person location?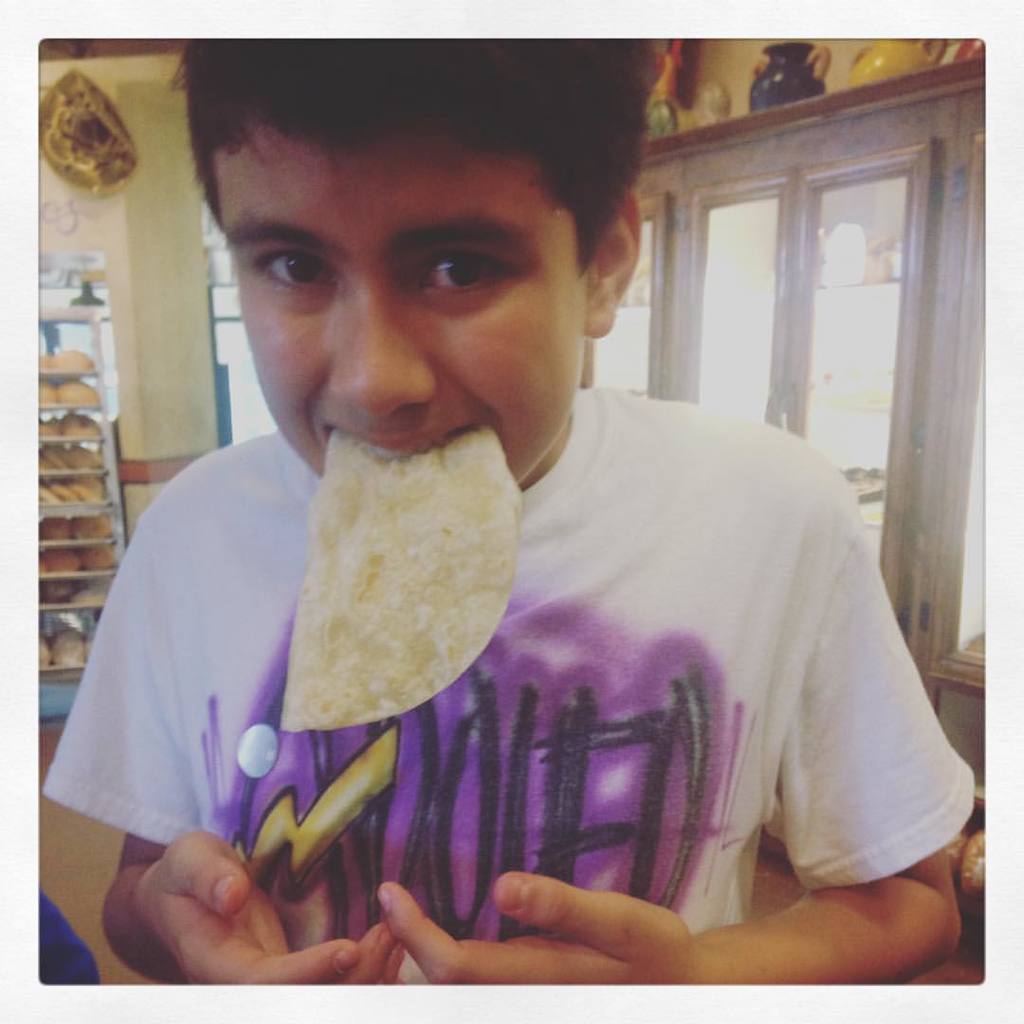
<region>33, 28, 978, 1011</region>
